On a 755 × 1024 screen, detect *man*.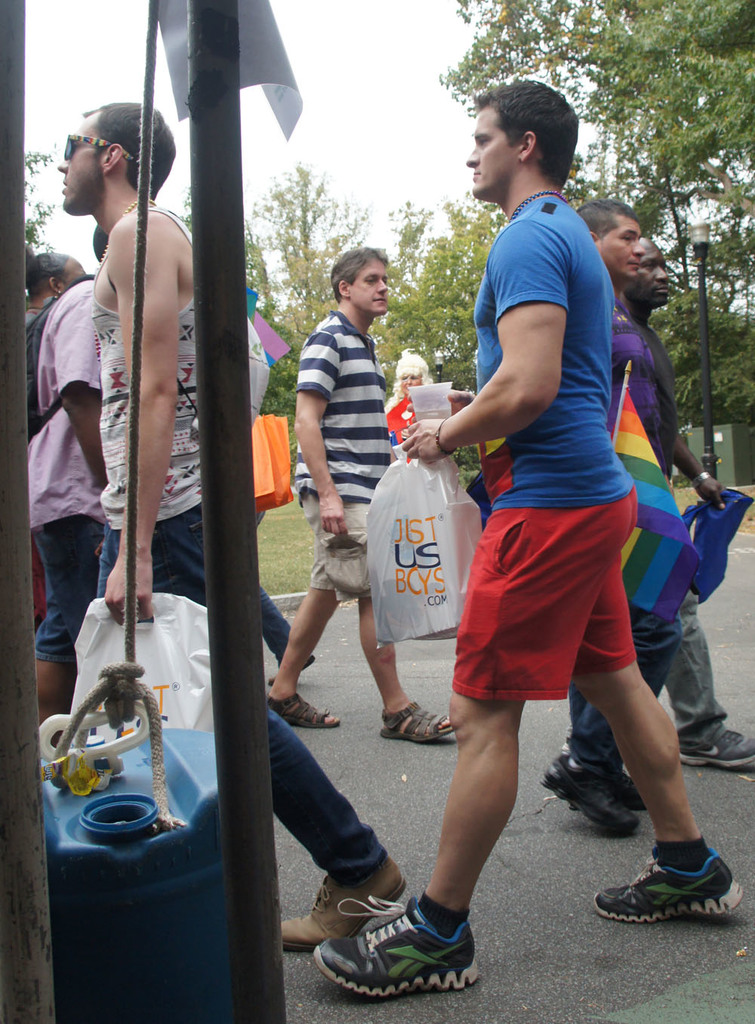
48/94/384/963.
